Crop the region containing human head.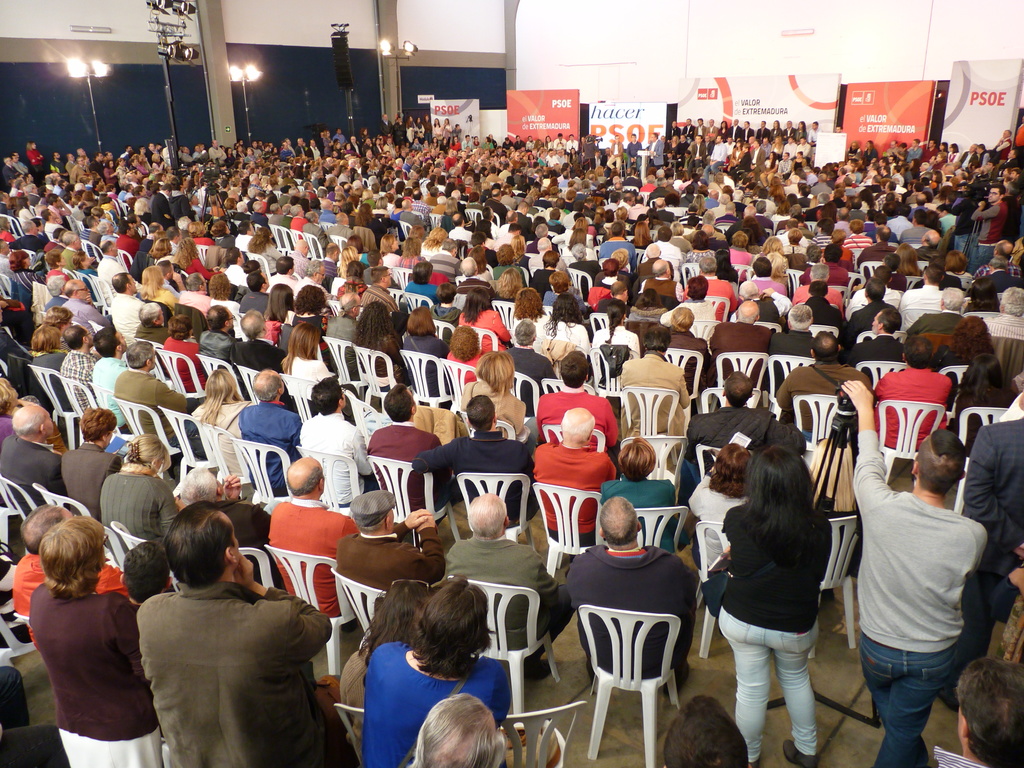
Crop region: (713, 445, 751, 492).
